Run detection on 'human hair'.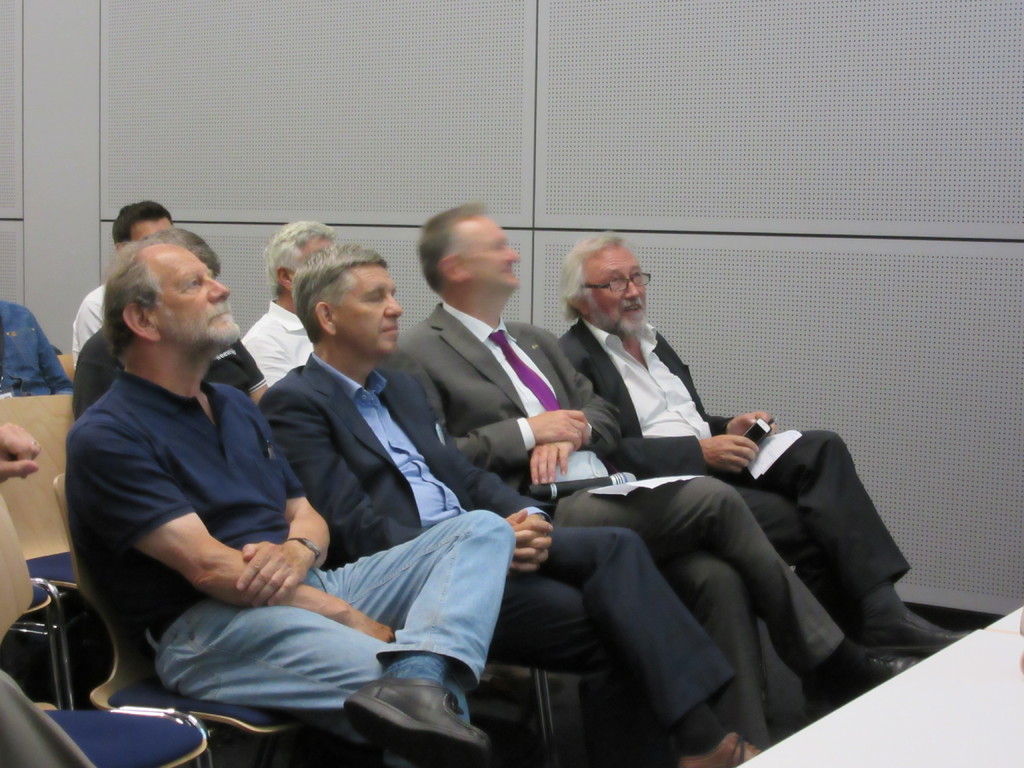
Result: (287,245,388,349).
